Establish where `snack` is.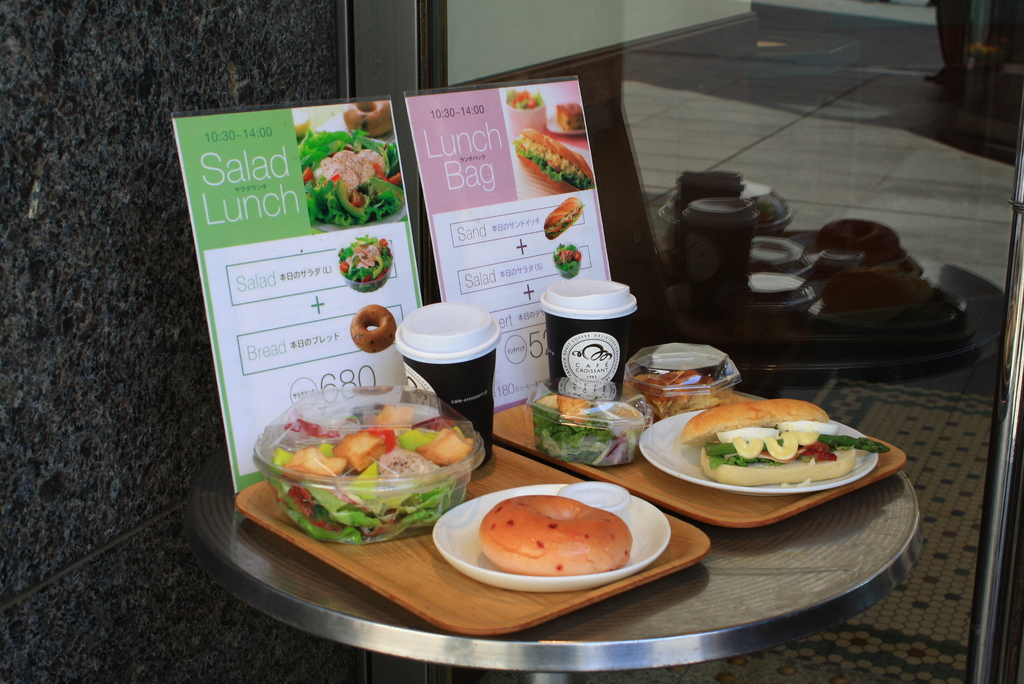
Established at (681, 396, 891, 484).
